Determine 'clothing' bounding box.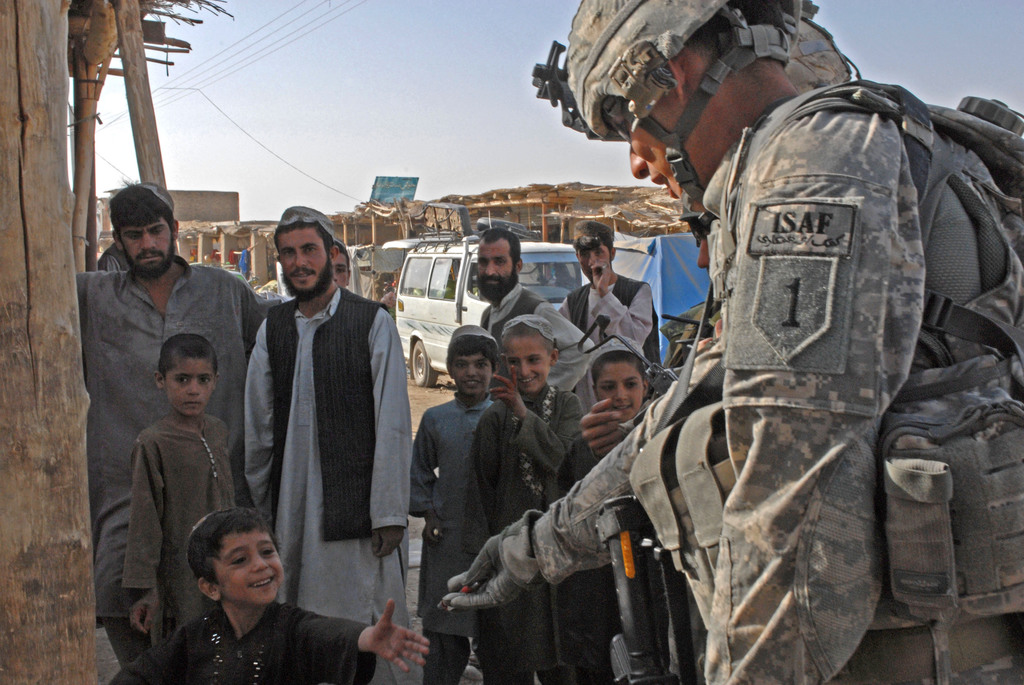
Determined: <box>93,584,367,684</box>.
